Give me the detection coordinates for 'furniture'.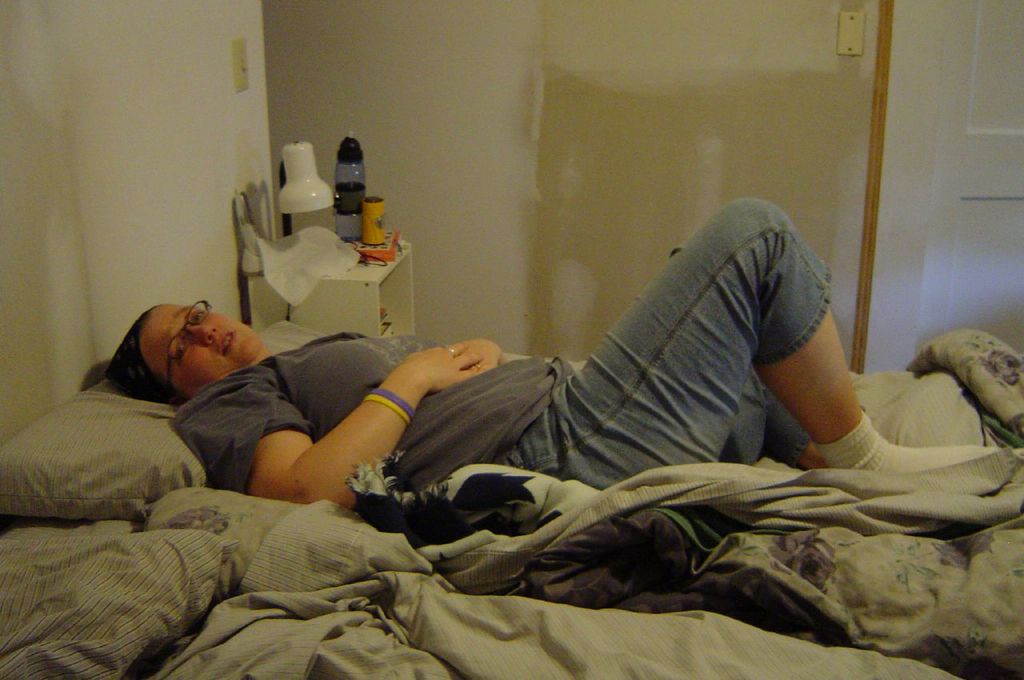
BBox(238, 237, 413, 338).
